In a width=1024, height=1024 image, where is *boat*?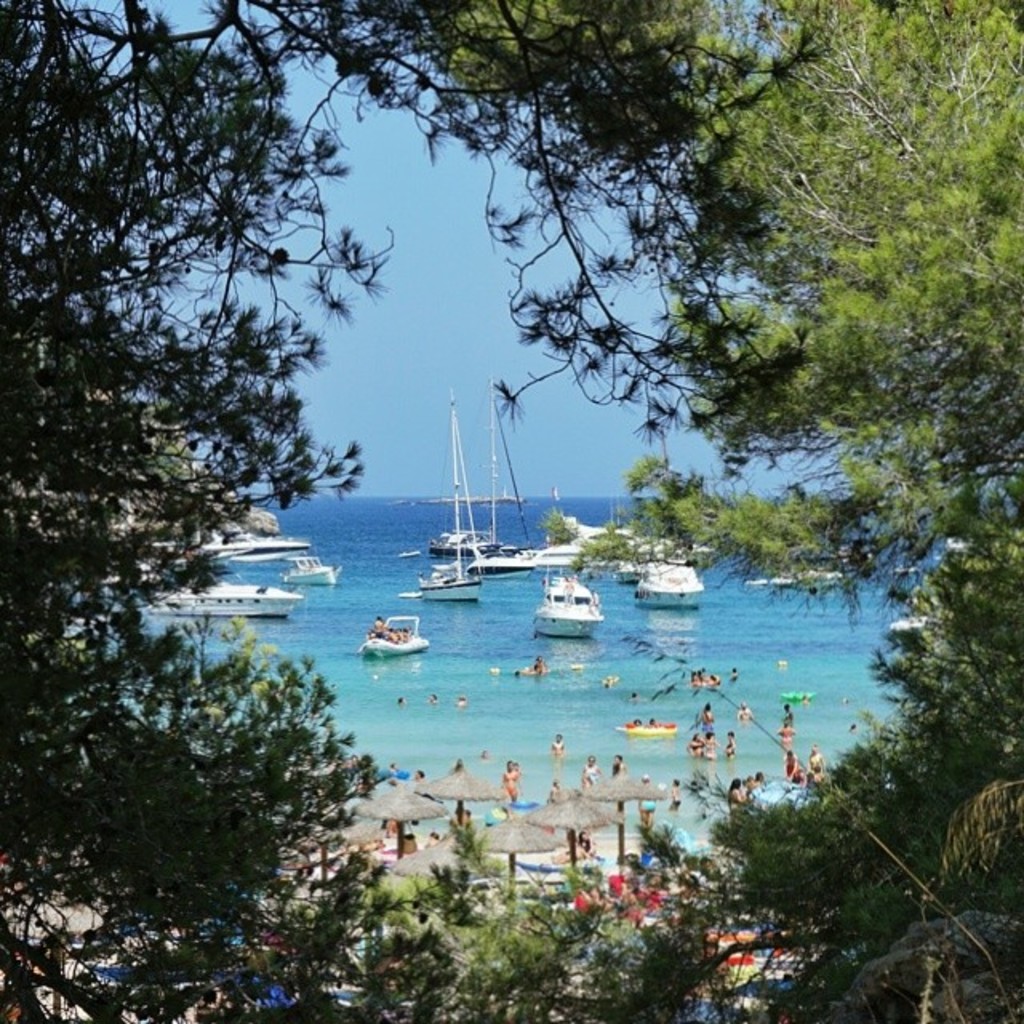
538/571/608/638.
